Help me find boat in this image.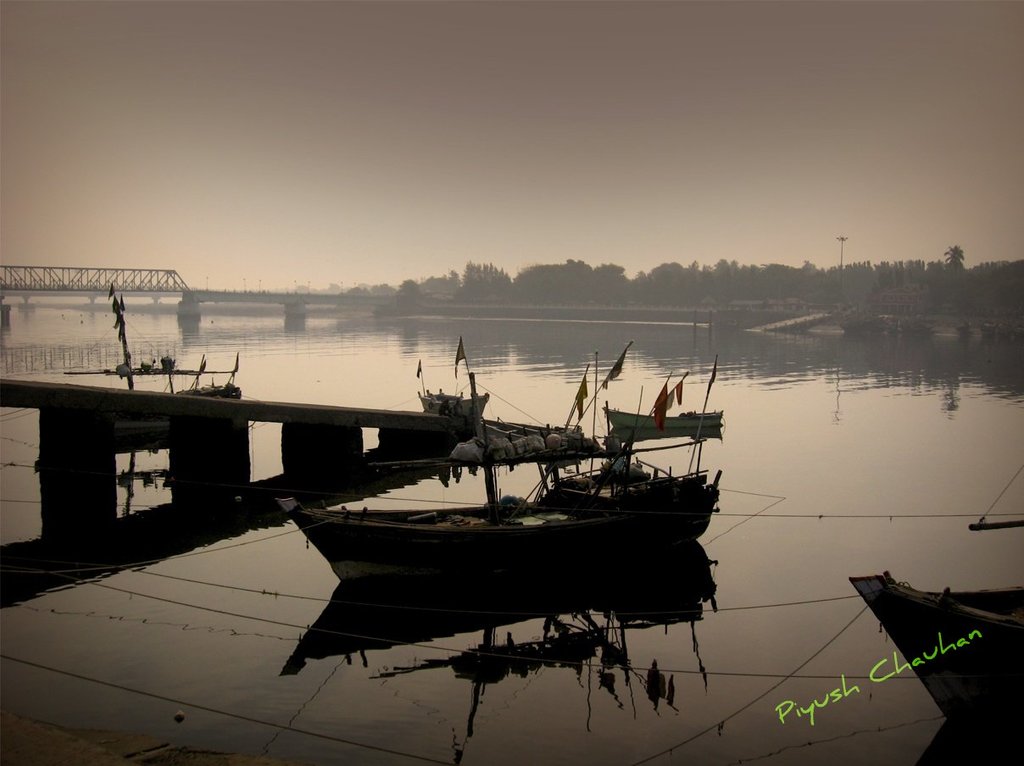
Found it: detection(170, 347, 242, 404).
